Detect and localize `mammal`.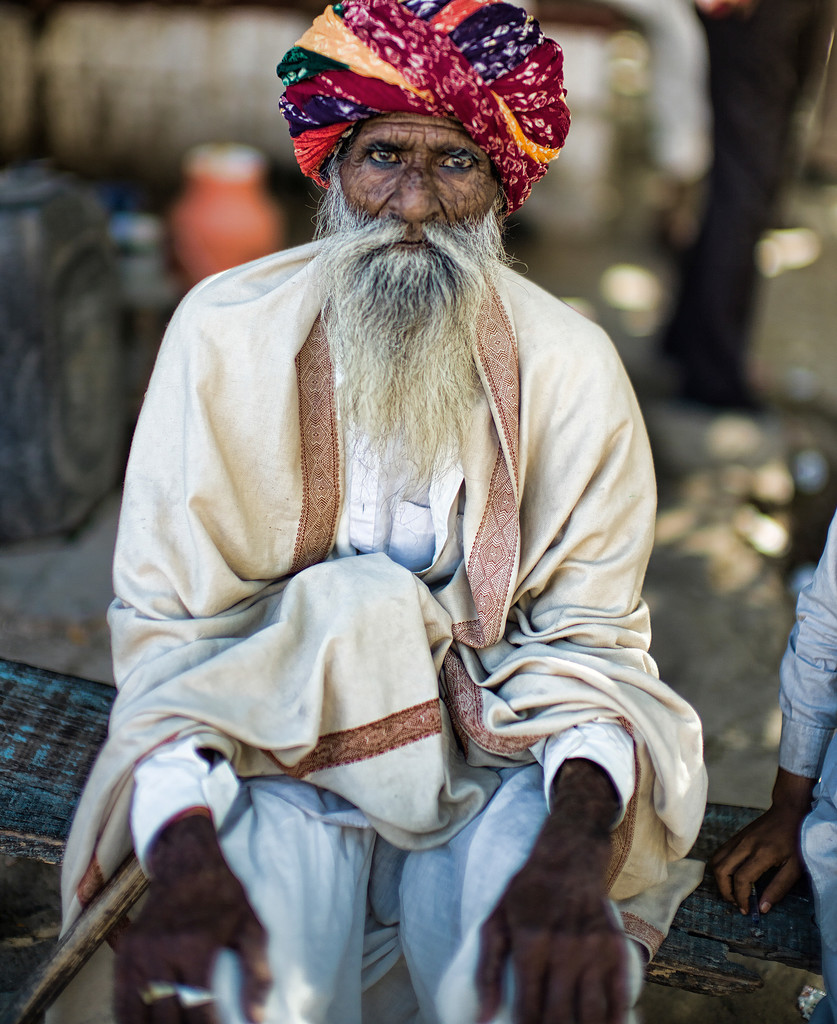
Localized at x1=56, y1=0, x2=712, y2=981.
